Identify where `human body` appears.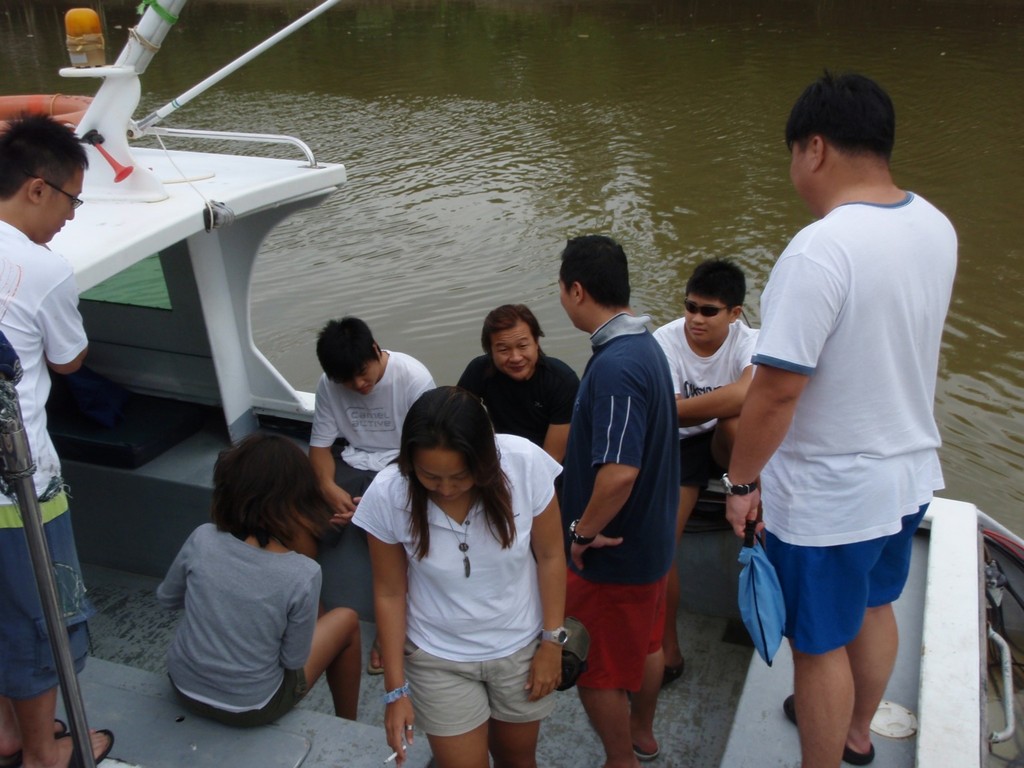
Appears at bbox=[727, 81, 962, 767].
